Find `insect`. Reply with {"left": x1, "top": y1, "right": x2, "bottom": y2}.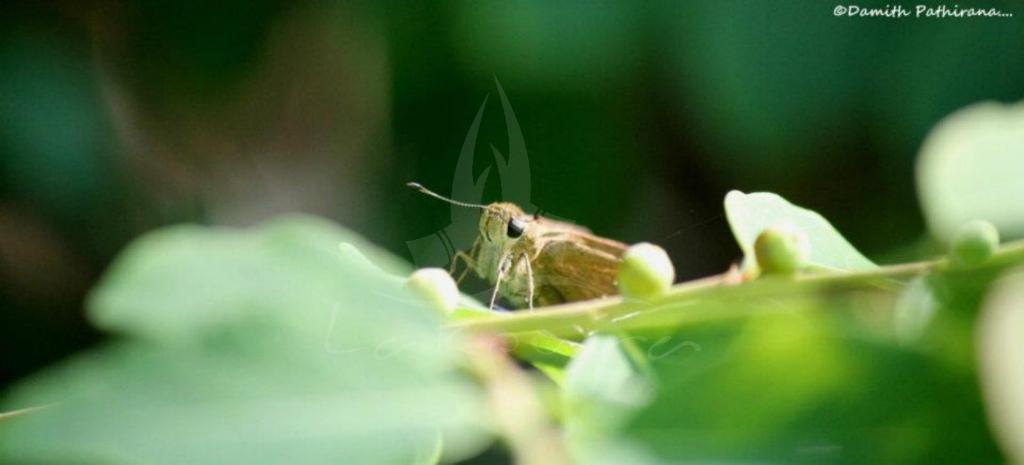
{"left": 404, "top": 184, "right": 626, "bottom": 316}.
